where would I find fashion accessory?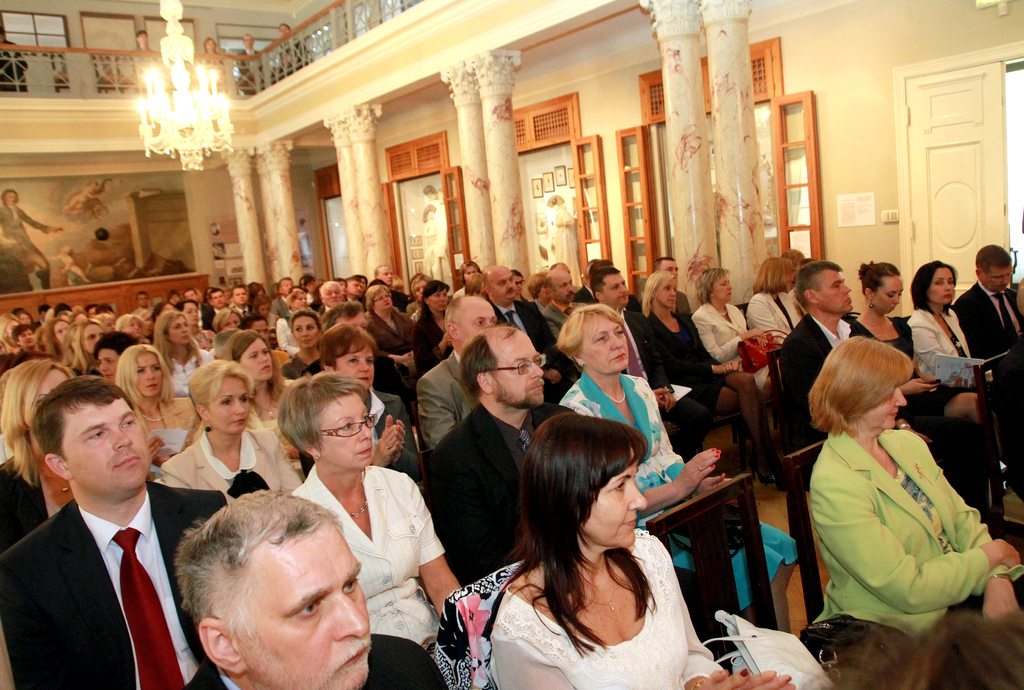
At rect(710, 464, 714, 468).
